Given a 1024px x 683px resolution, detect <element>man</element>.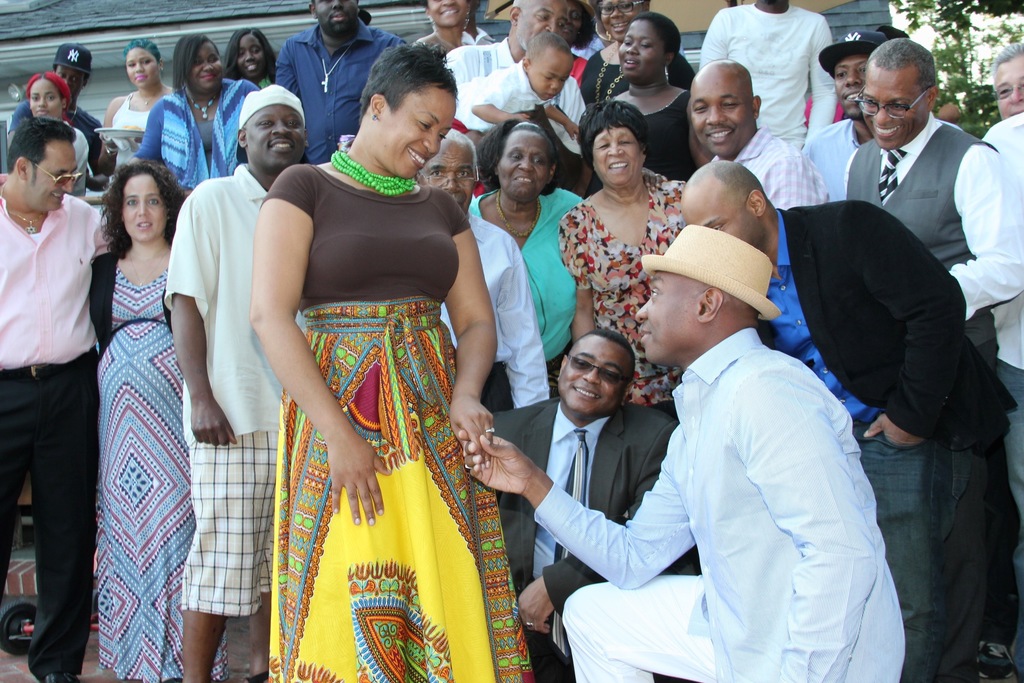
<bbox>0, 119, 112, 682</bbox>.
